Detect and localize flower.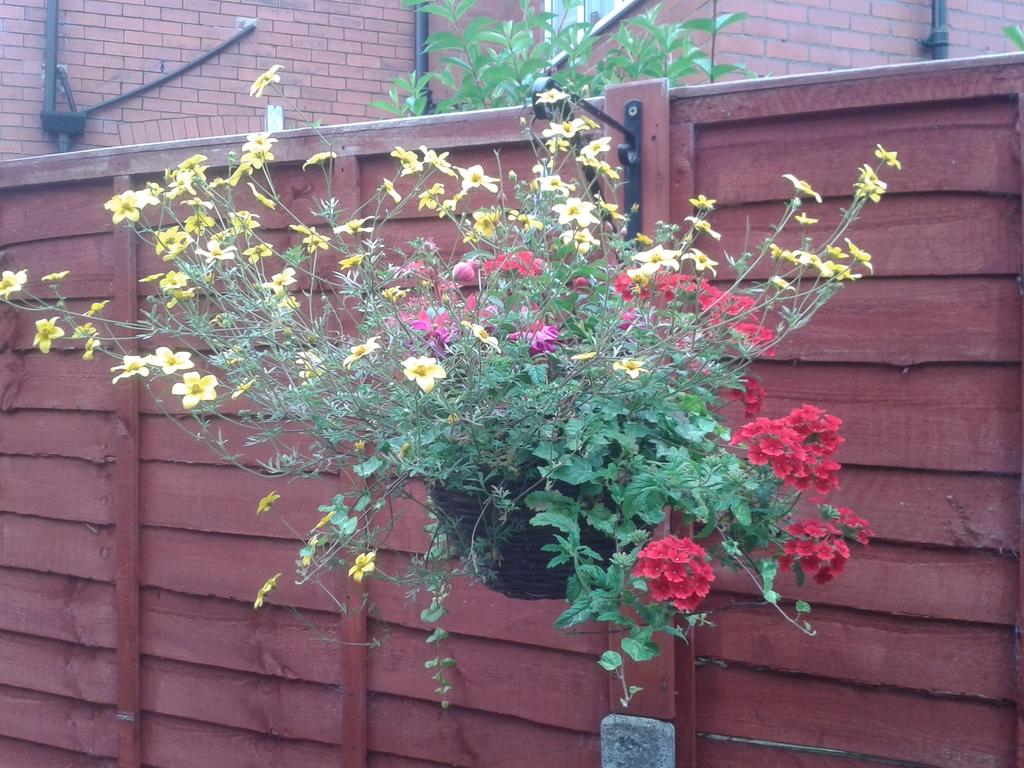
Localized at box(252, 484, 282, 518).
